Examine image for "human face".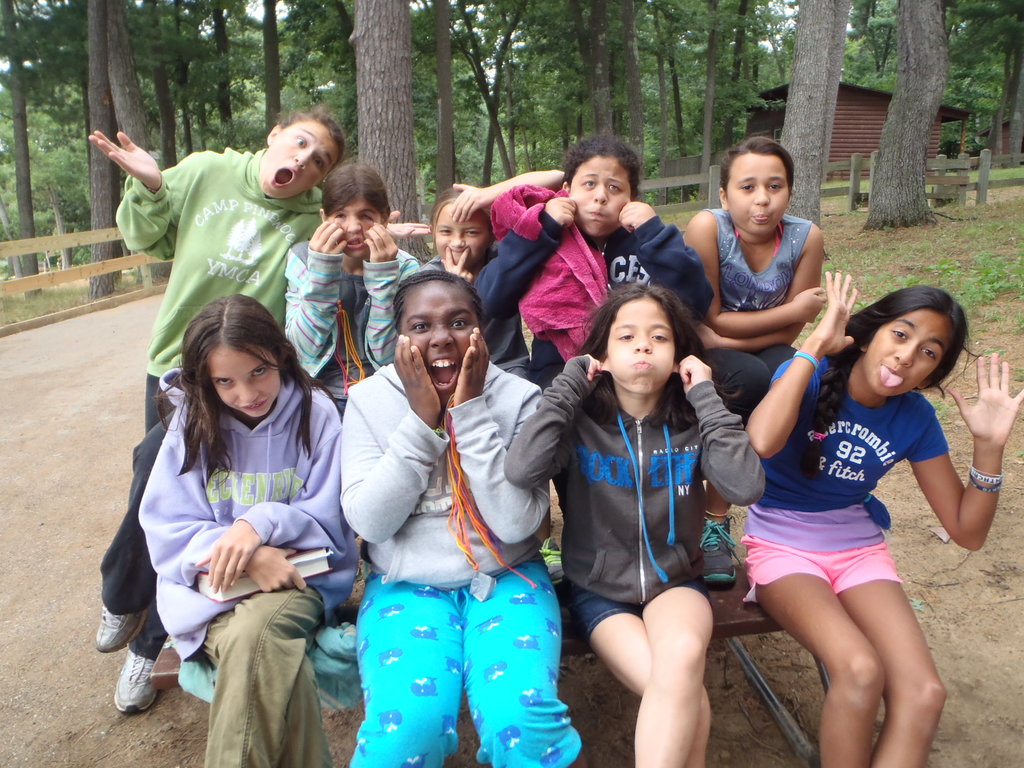
Examination result: left=269, top=121, right=341, bottom=200.
